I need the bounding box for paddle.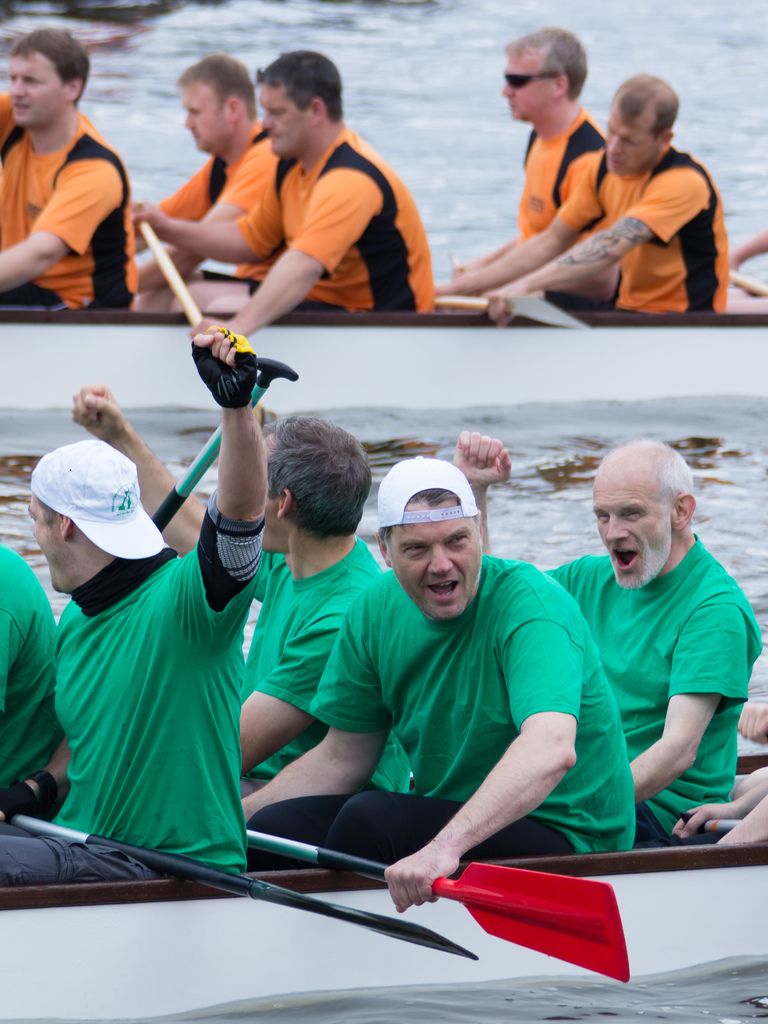
Here it is: [15,809,480,955].
